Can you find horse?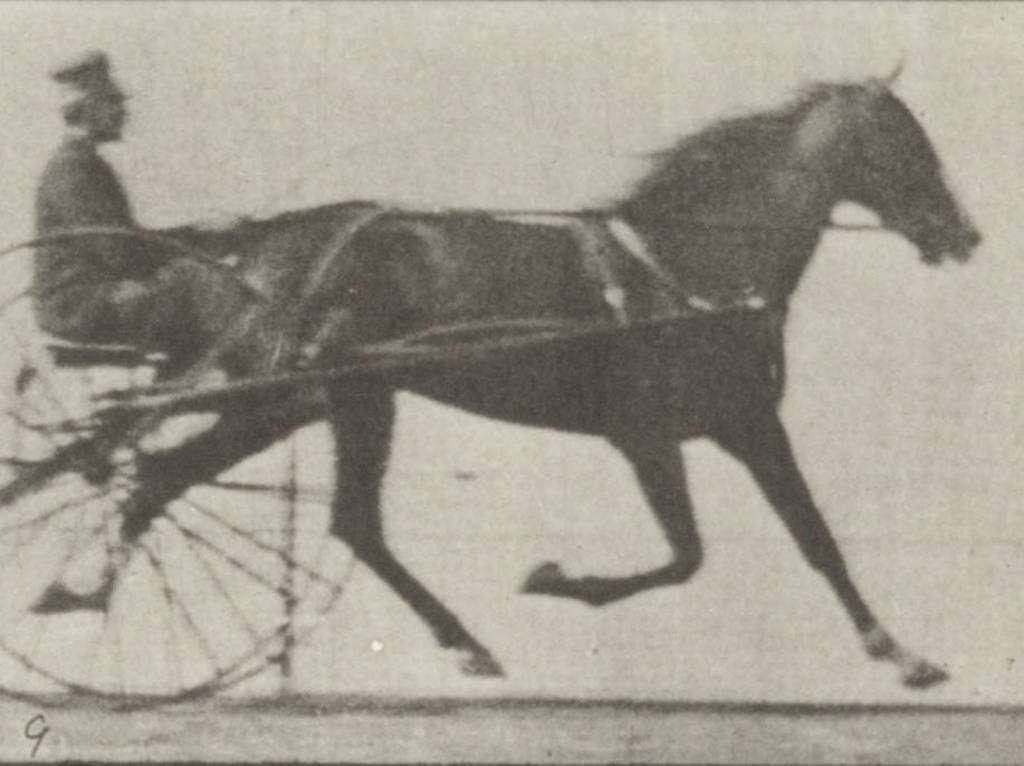
Yes, bounding box: left=27, top=74, right=985, bottom=693.
